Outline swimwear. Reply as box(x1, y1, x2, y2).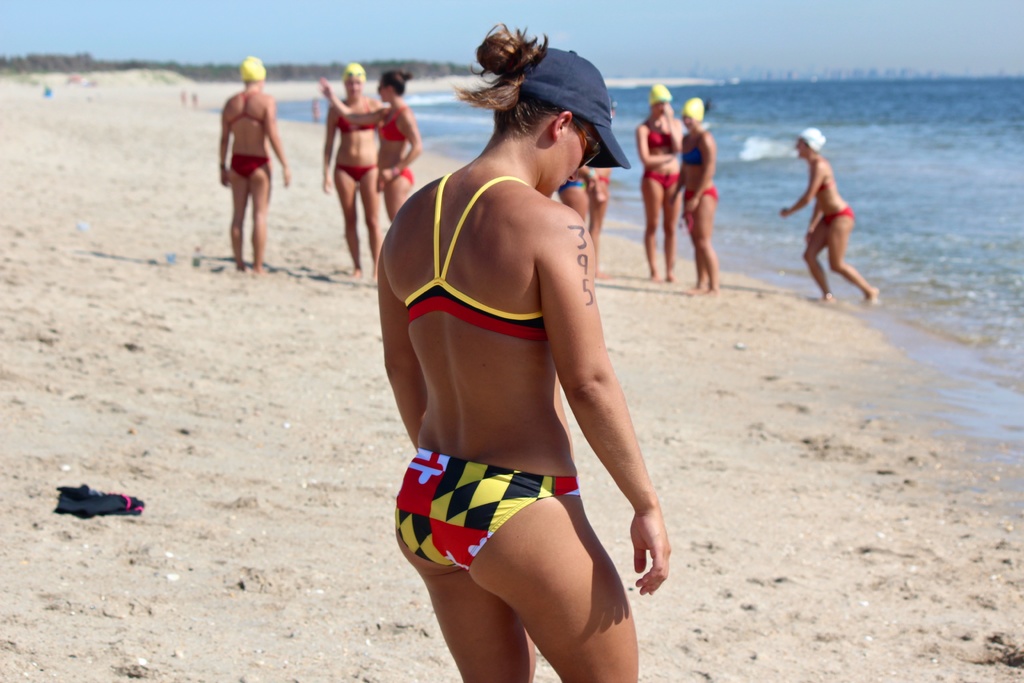
box(650, 118, 680, 153).
